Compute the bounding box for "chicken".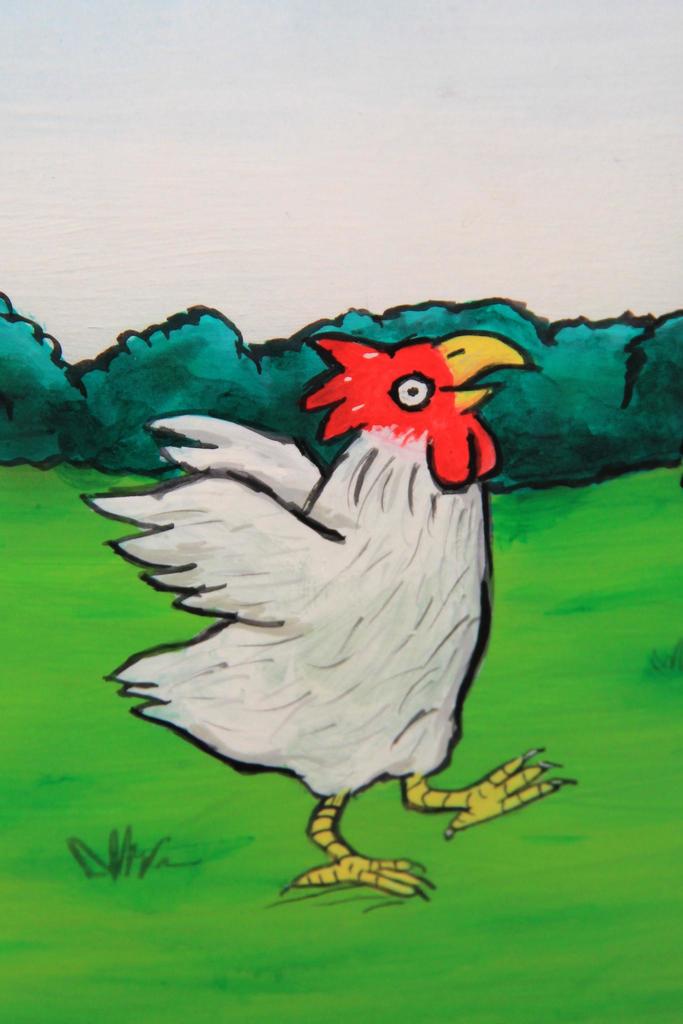
bbox=[97, 337, 527, 905].
